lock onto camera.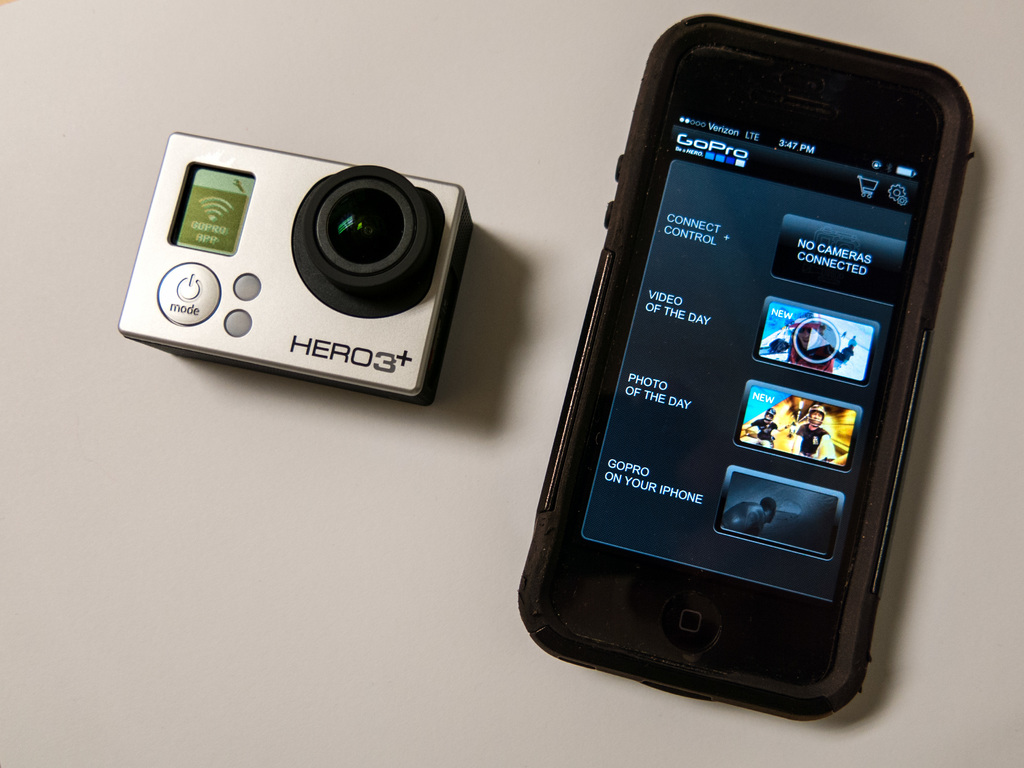
Locked: box(509, 4, 969, 733).
